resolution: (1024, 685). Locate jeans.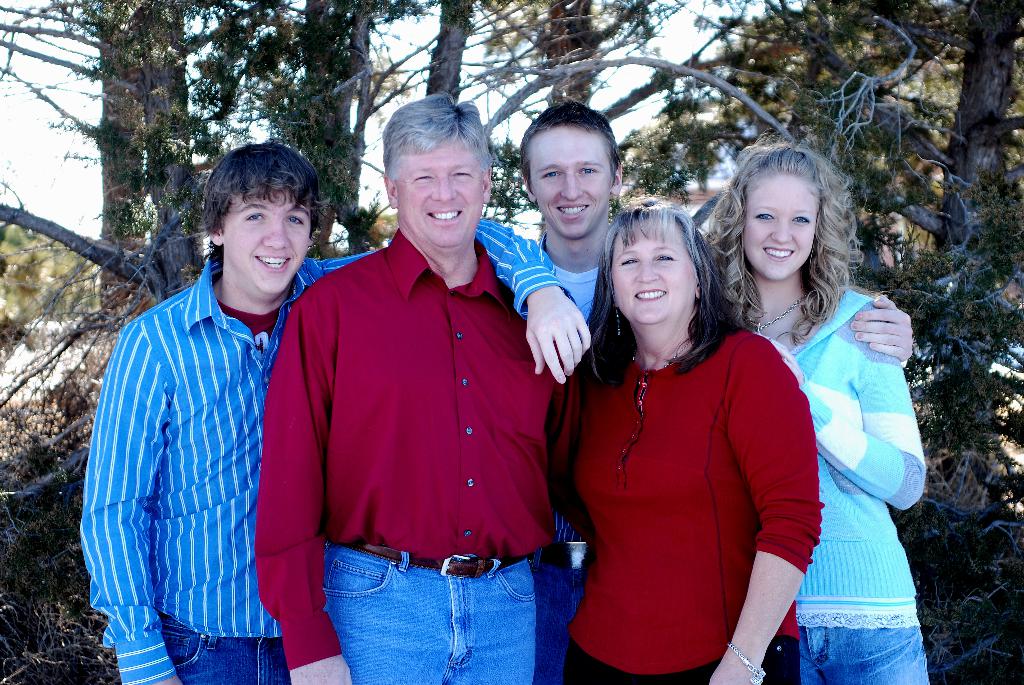
{"left": 159, "top": 612, "right": 287, "bottom": 684}.
